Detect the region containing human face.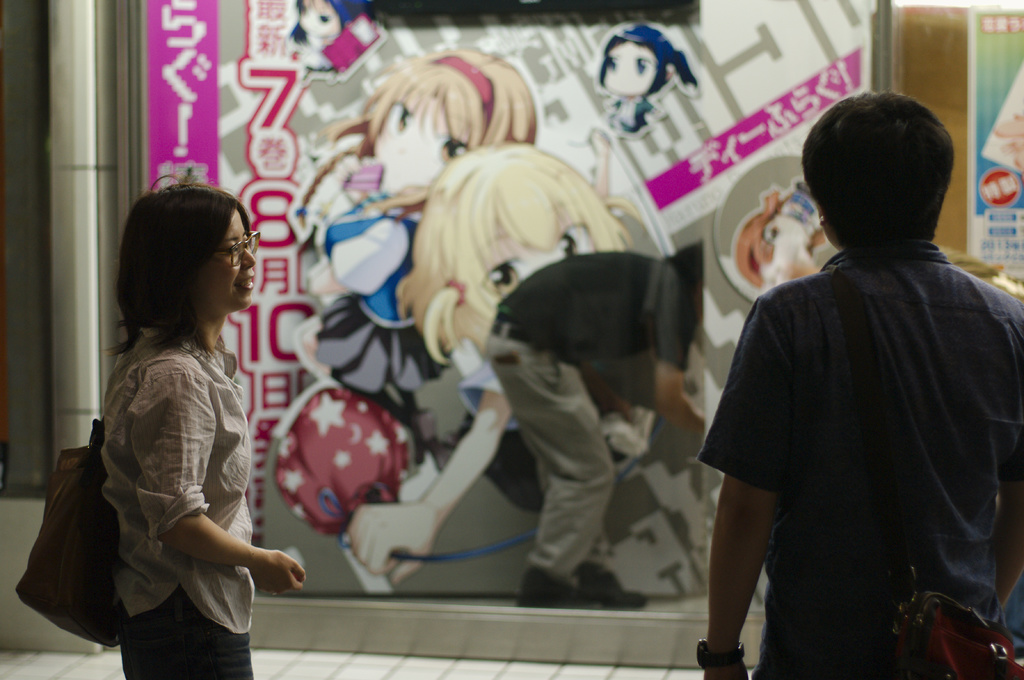
375:97:470:187.
